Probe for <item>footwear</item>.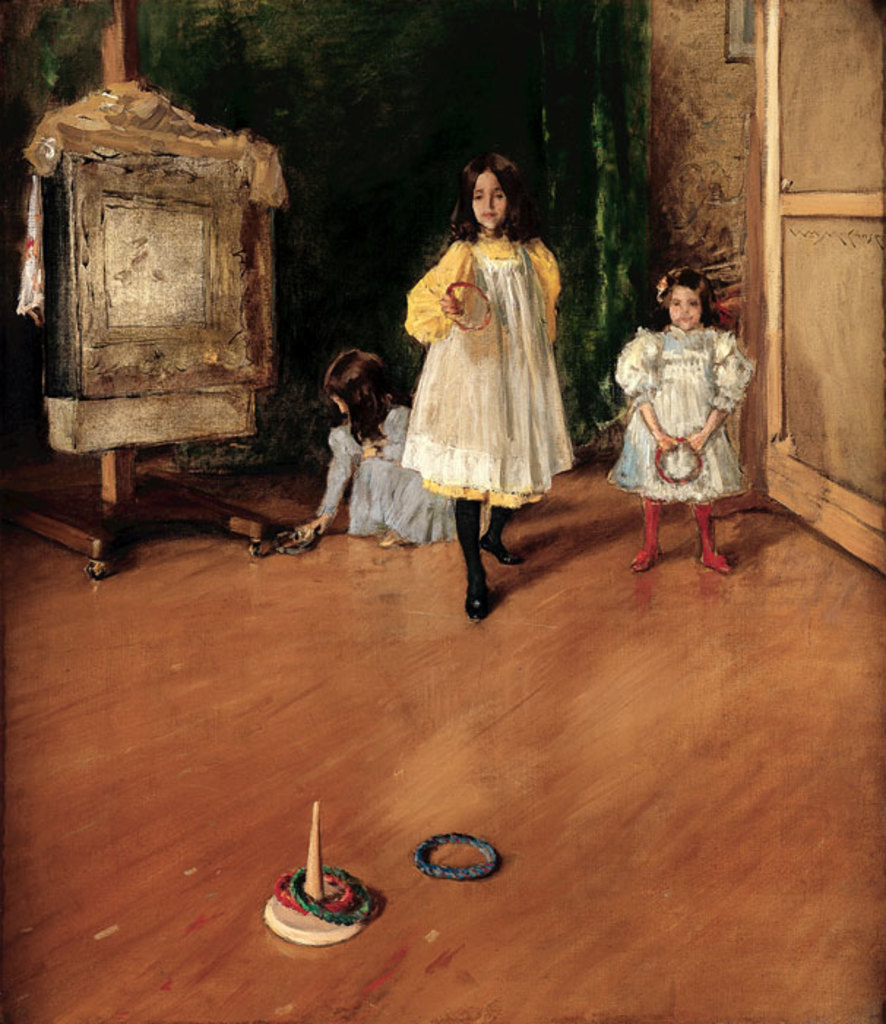
Probe result: 706, 505, 730, 575.
